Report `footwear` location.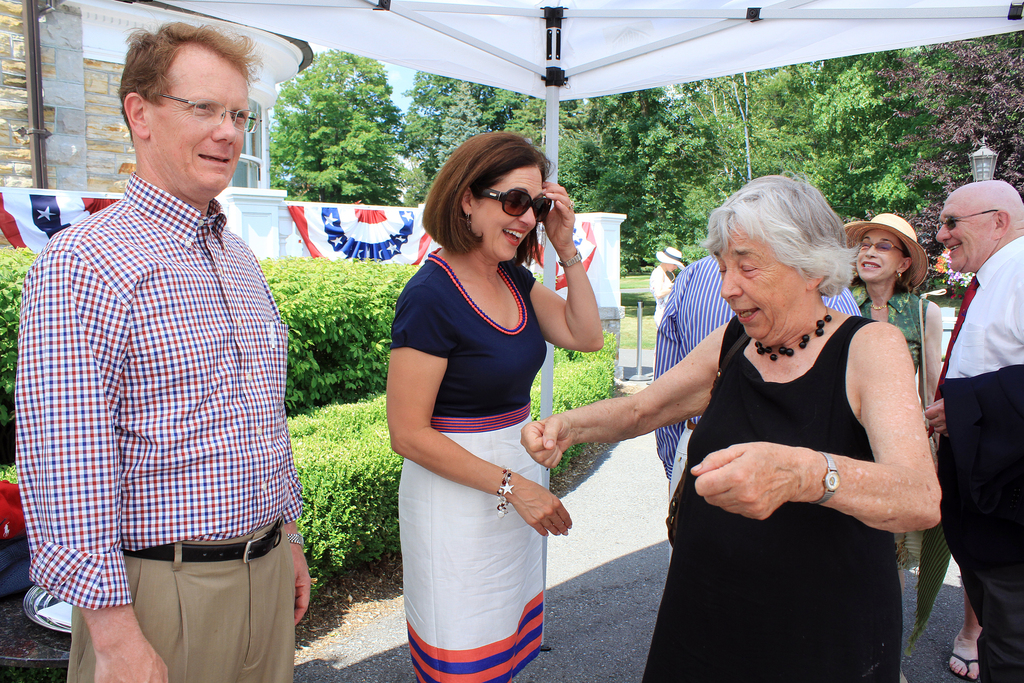
Report: box=[947, 651, 980, 682].
